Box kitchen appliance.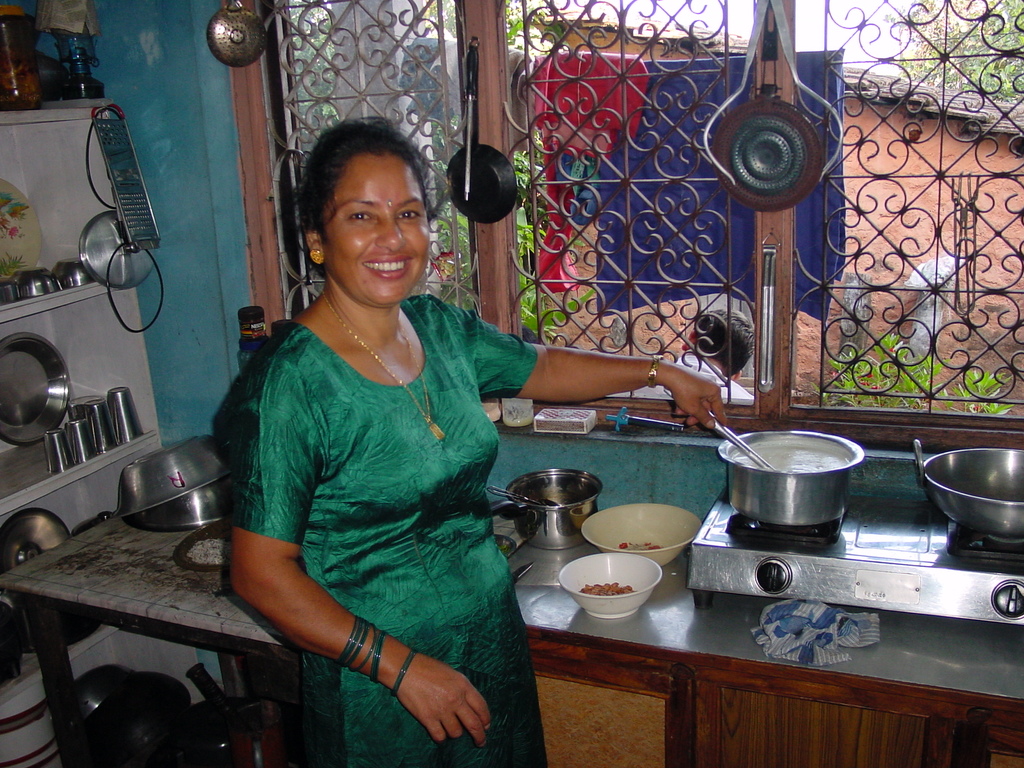
125, 481, 244, 531.
